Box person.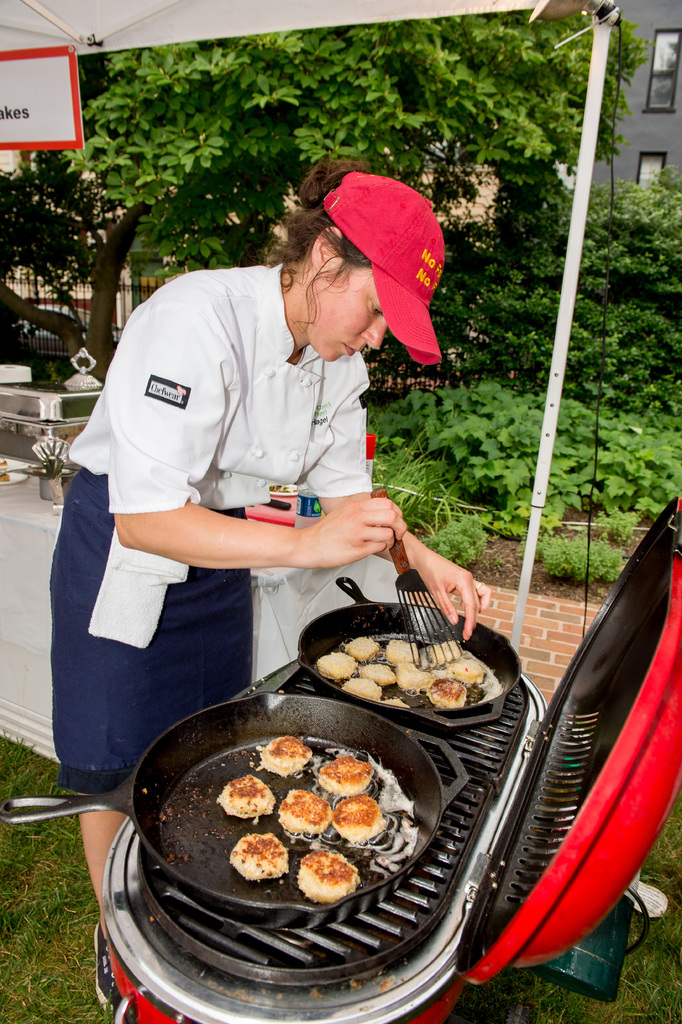
Rect(65, 148, 469, 787).
